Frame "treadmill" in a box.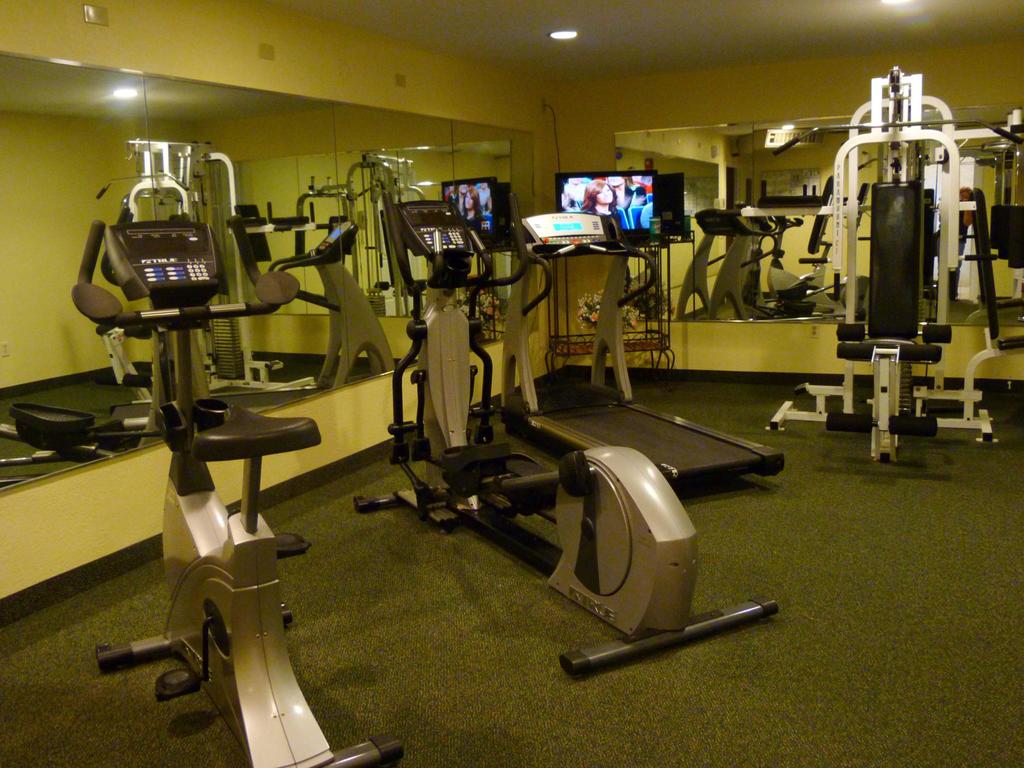
locate(81, 178, 350, 733).
